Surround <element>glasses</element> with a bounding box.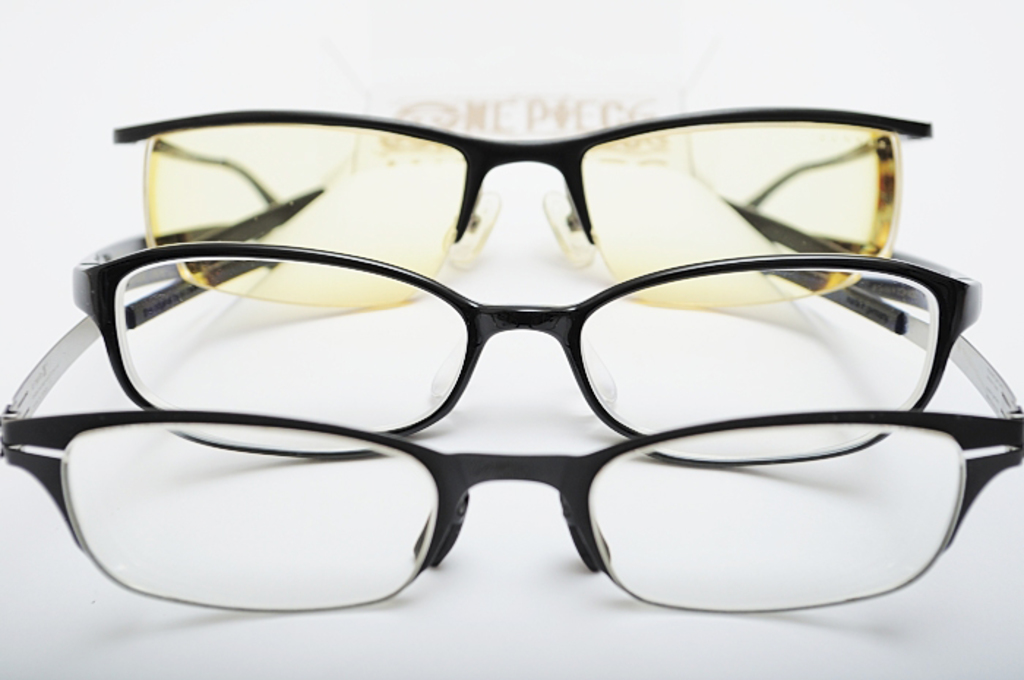
(x1=0, y1=304, x2=1023, y2=614).
